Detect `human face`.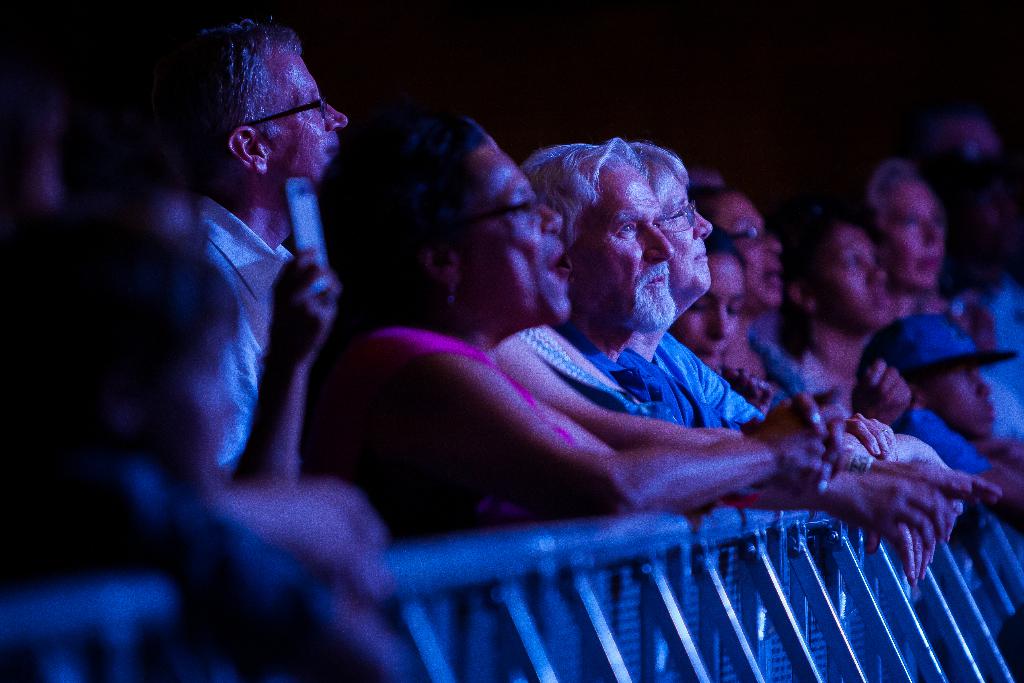
Detected at select_region(714, 194, 781, 307).
